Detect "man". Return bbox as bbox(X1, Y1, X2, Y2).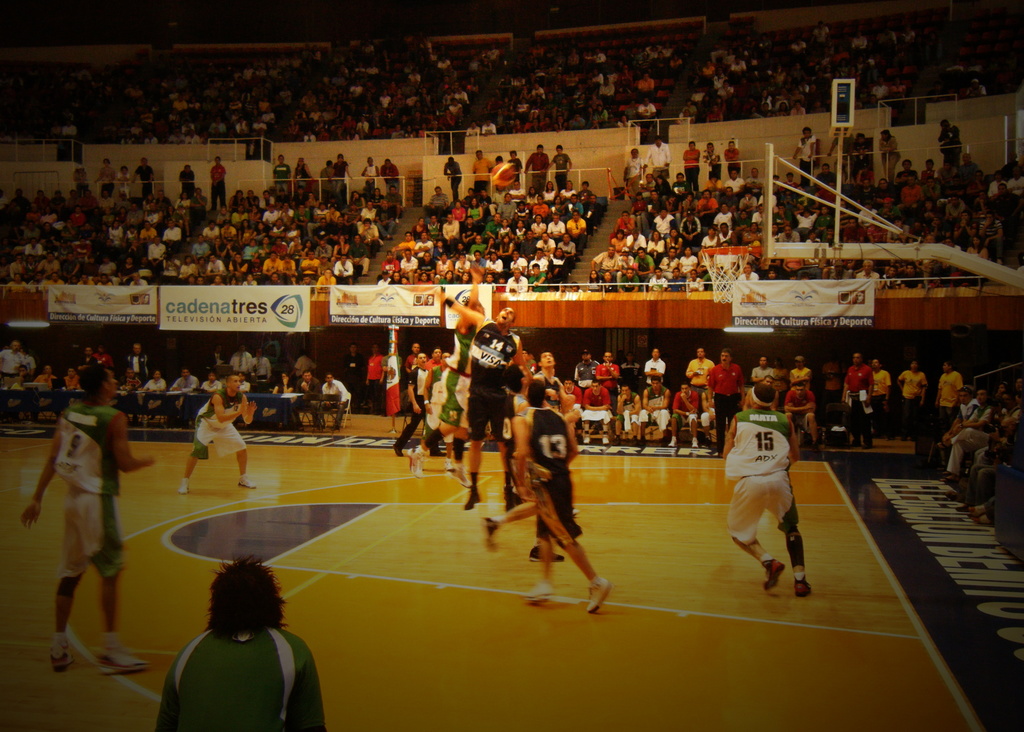
bbox(671, 206, 701, 234).
